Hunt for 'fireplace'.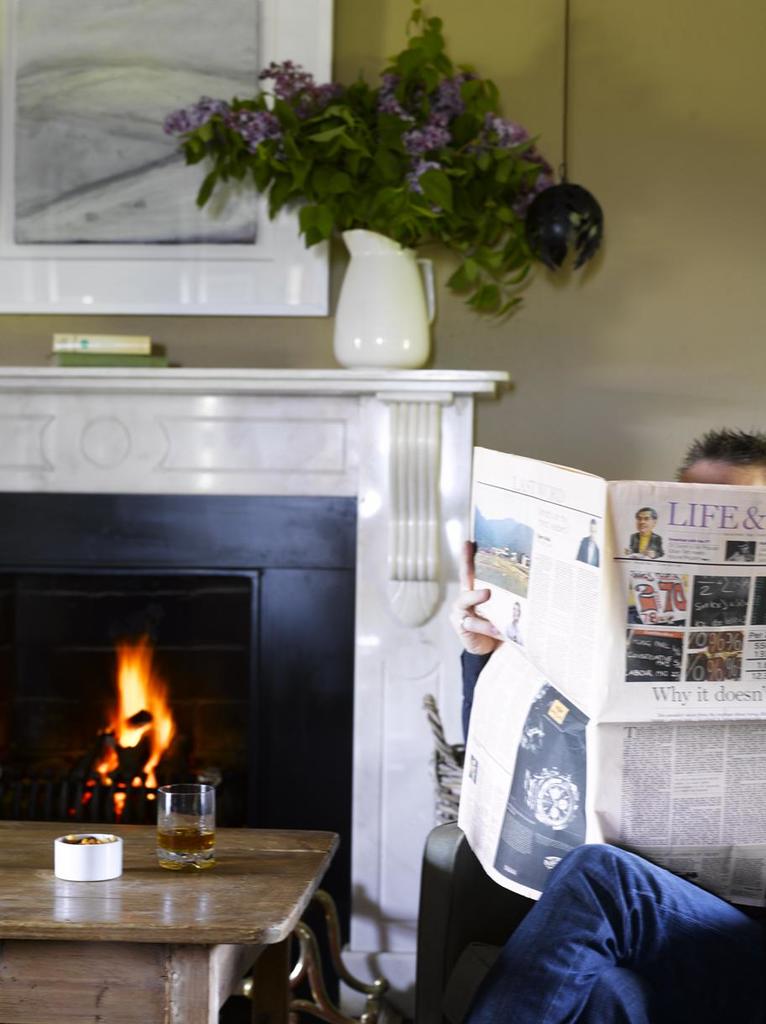
Hunted down at (0, 368, 509, 1021).
